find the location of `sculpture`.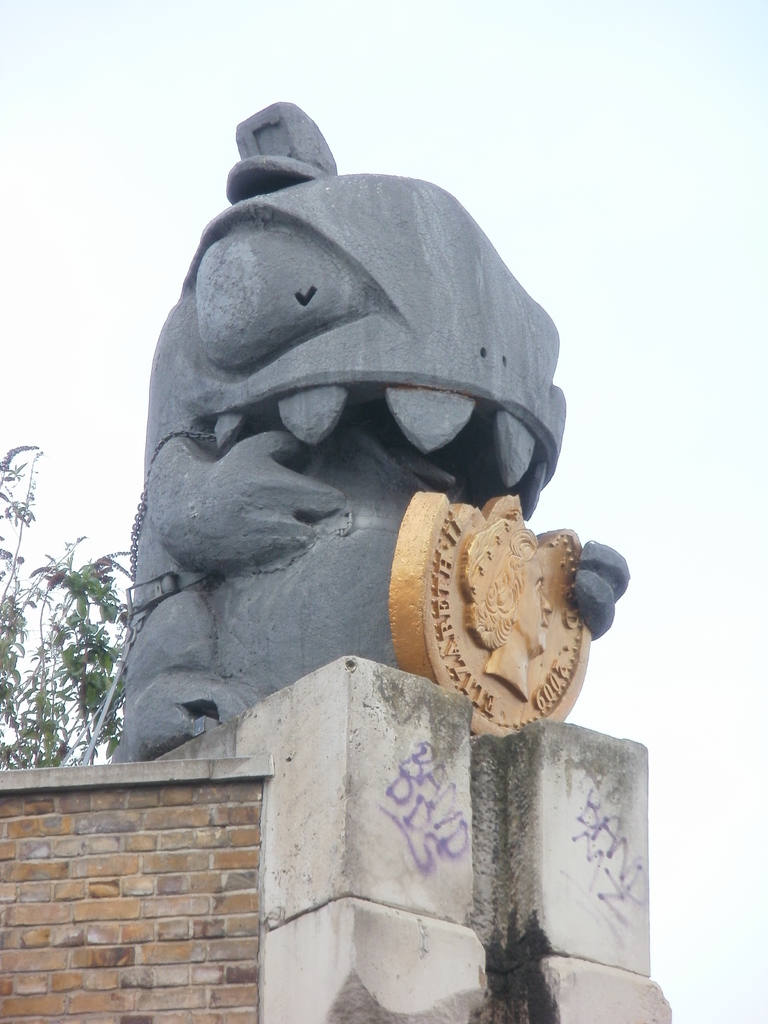
Location: locate(86, 114, 594, 886).
